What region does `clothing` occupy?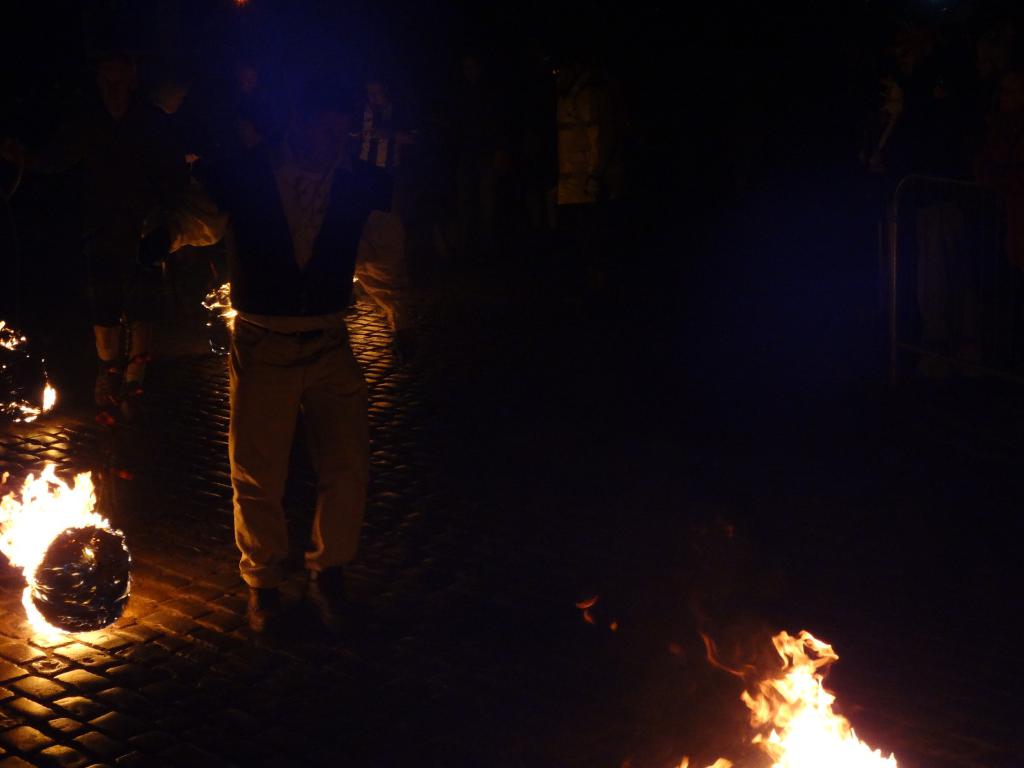
bbox=(188, 120, 383, 584).
